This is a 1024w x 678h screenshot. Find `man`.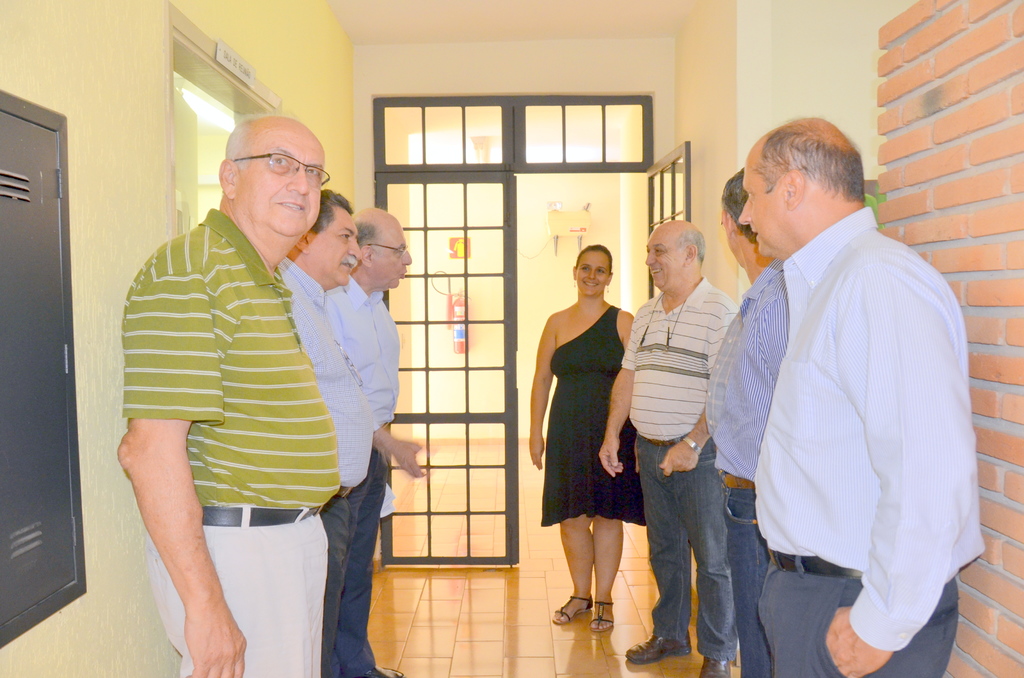
Bounding box: 740,117,988,677.
